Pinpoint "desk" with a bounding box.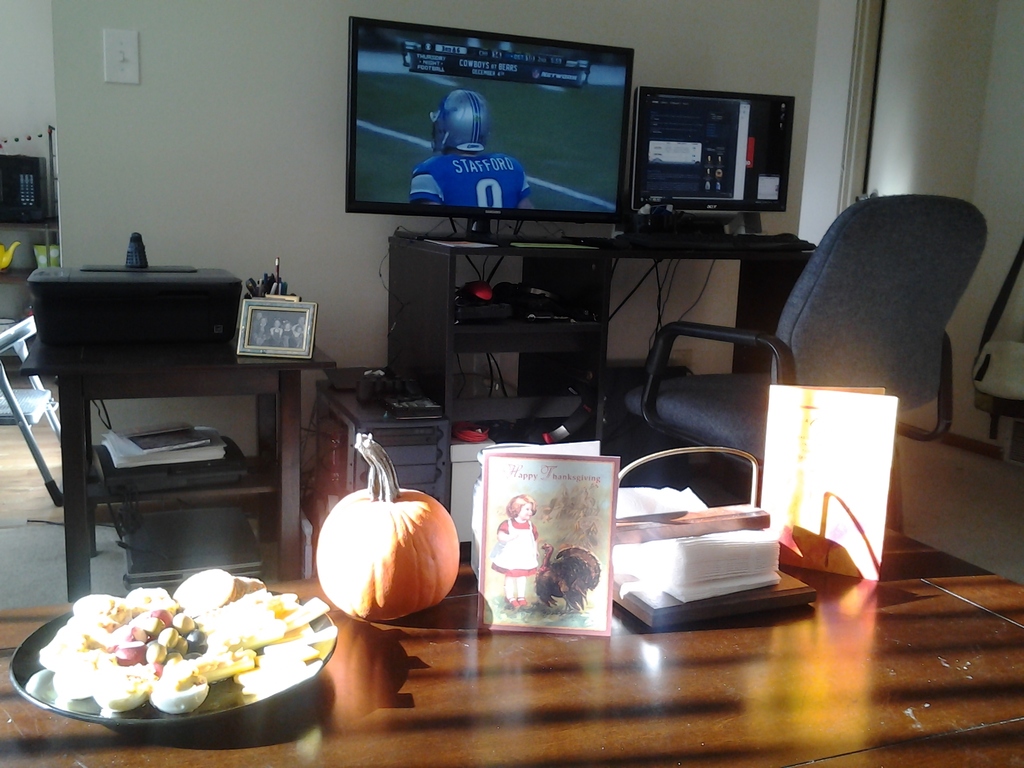
region(0, 523, 1023, 767).
